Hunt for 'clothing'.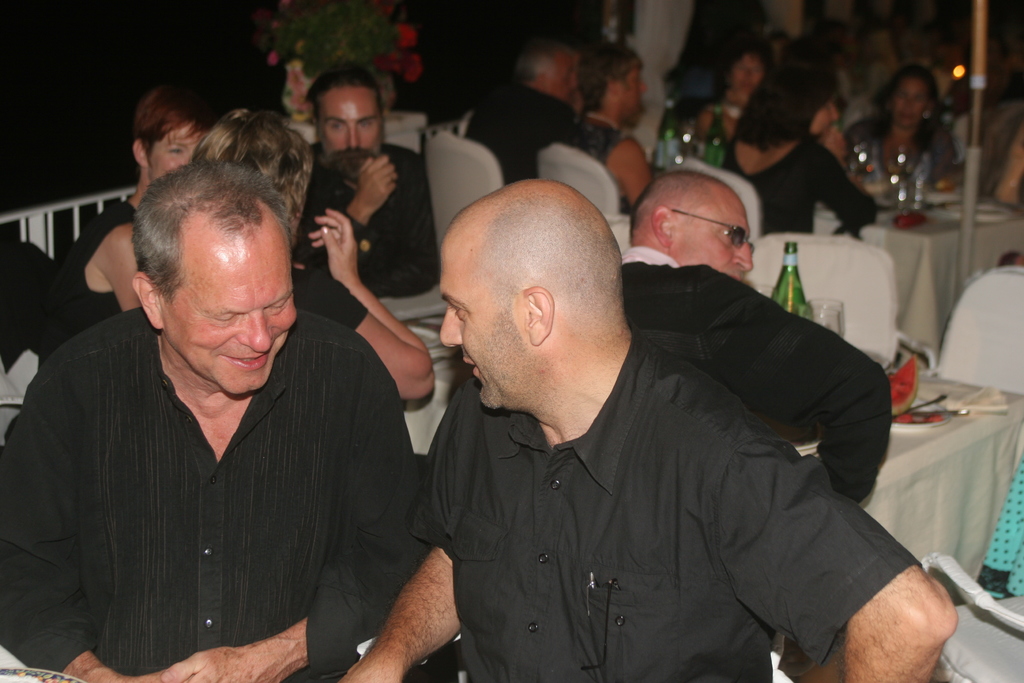
Hunted down at [293,254,371,337].
